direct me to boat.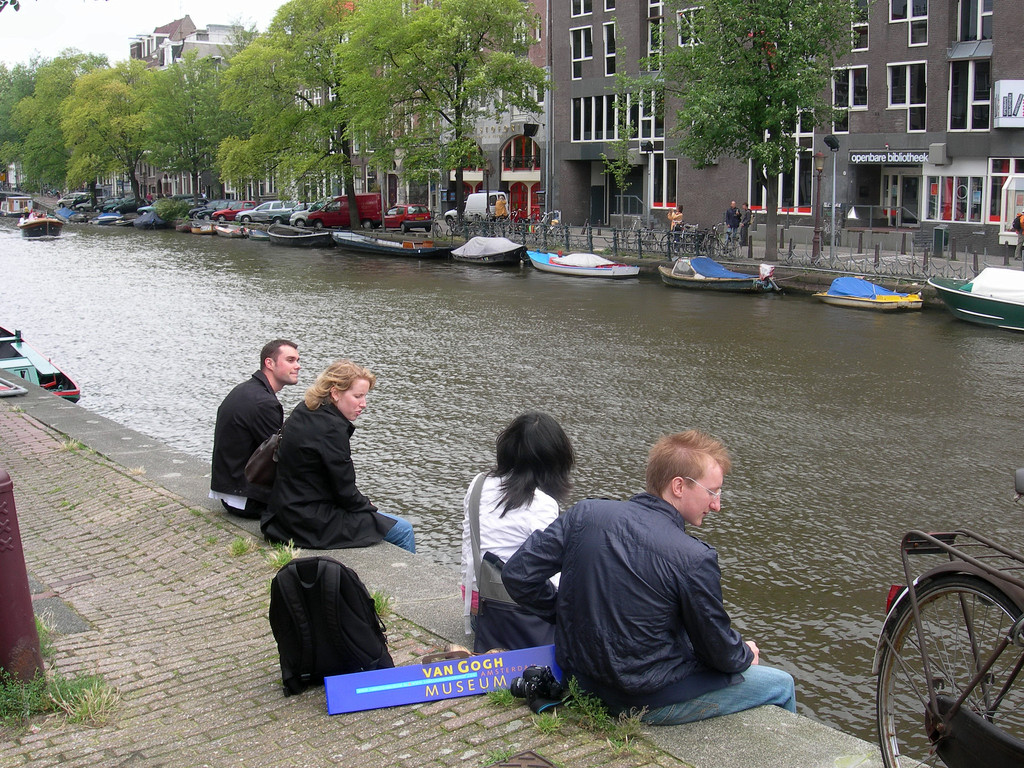
Direction: Rect(16, 208, 63, 233).
